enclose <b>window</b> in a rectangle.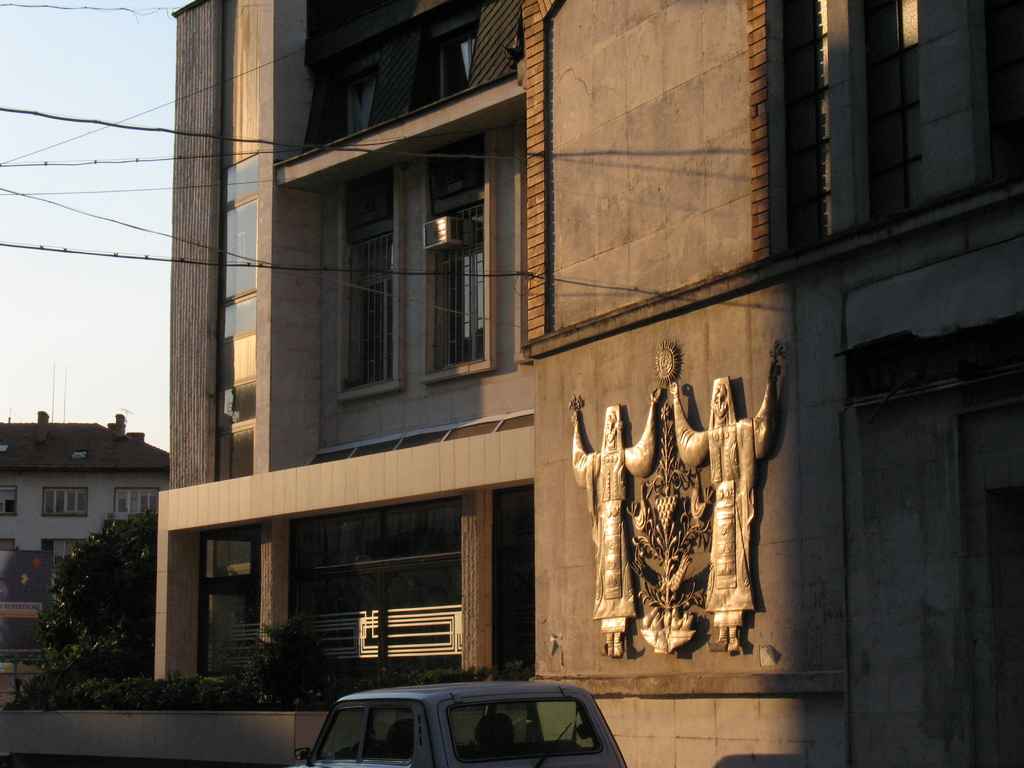
locate(426, 136, 488, 374).
